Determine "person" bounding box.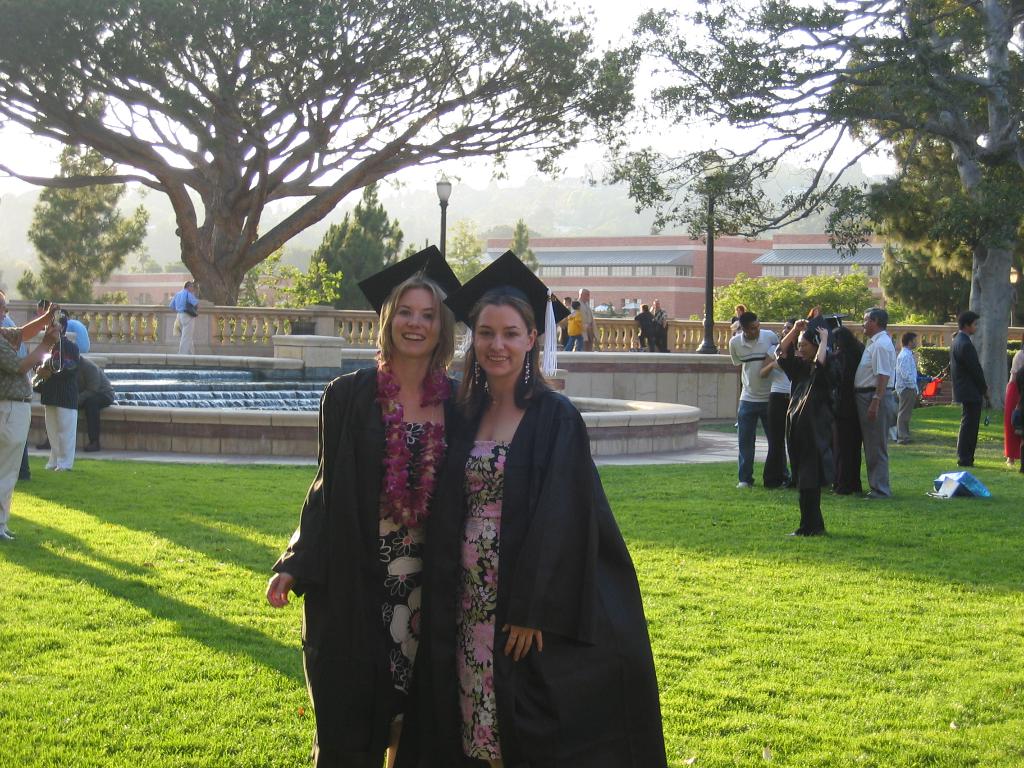
Determined: select_region(774, 317, 835, 537).
